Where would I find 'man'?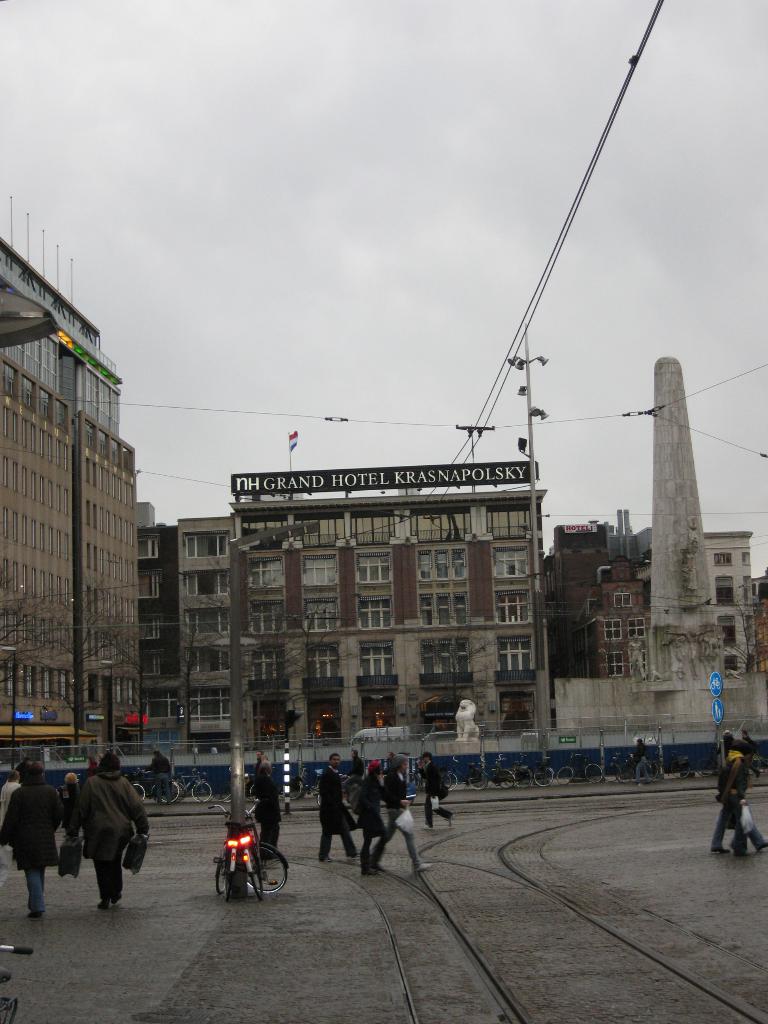
At [311,744,356,865].
